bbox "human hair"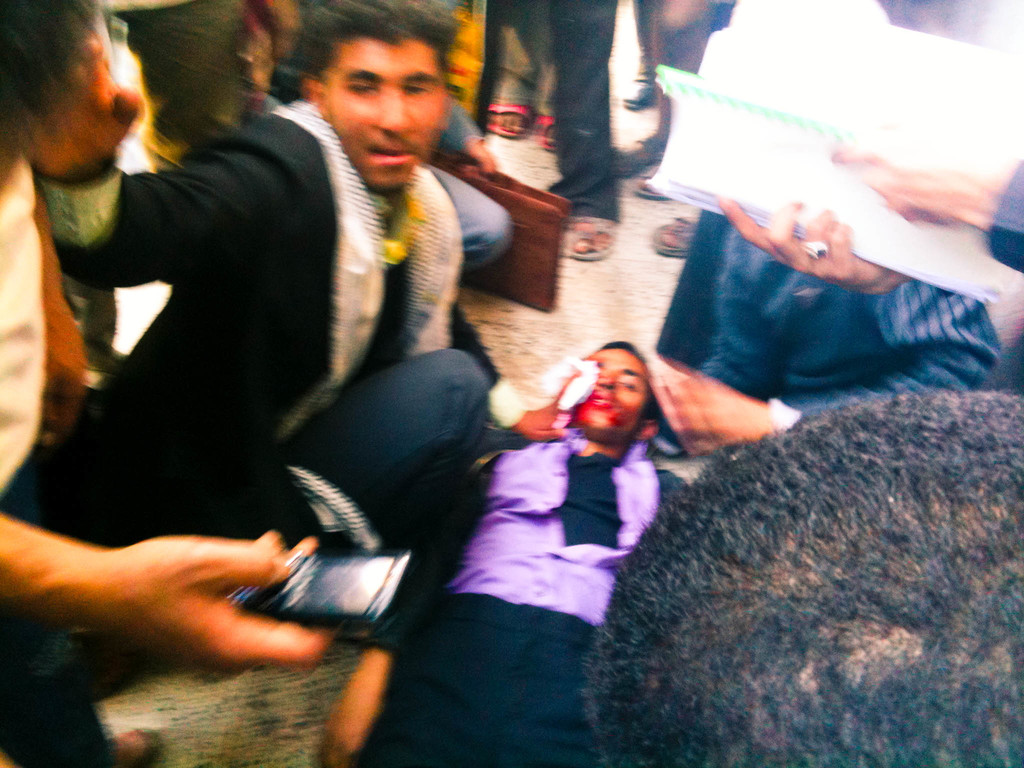
bbox(571, 383, 1023, 767)
